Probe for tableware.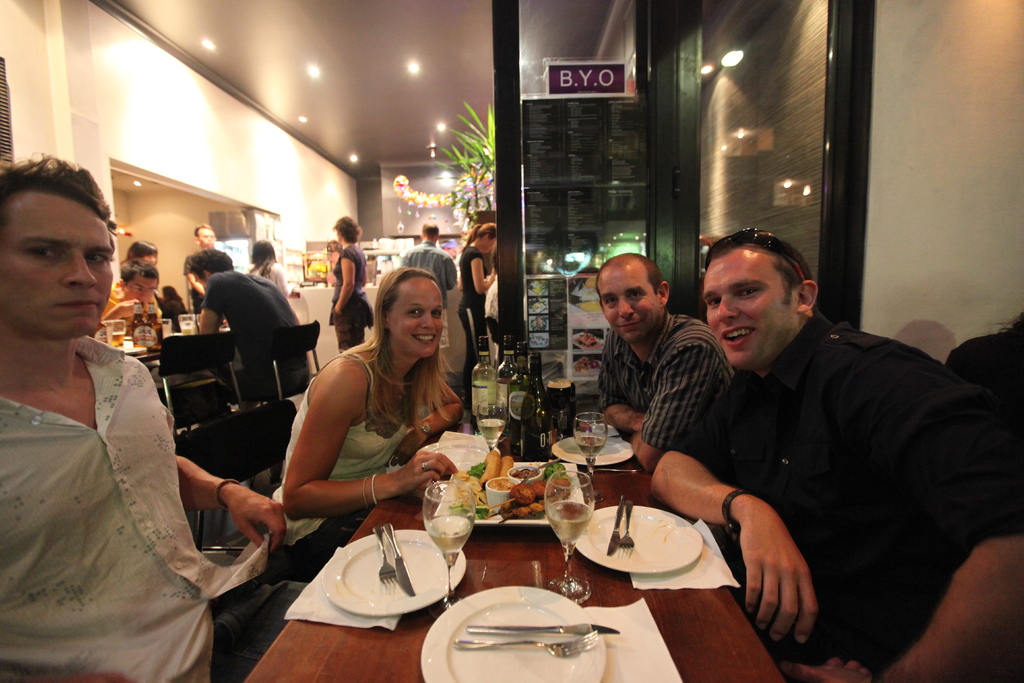
Probe result: x1=507 y1=462 x2=543 y2=484.
